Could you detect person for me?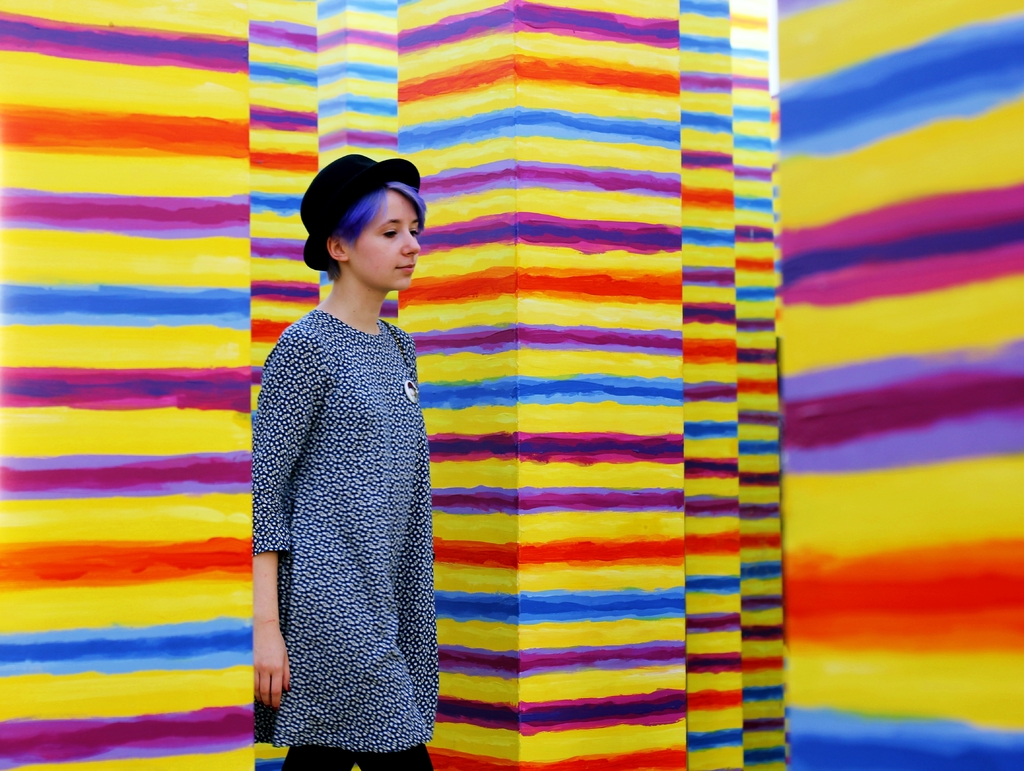
Detection result: 255,153,436,770.
